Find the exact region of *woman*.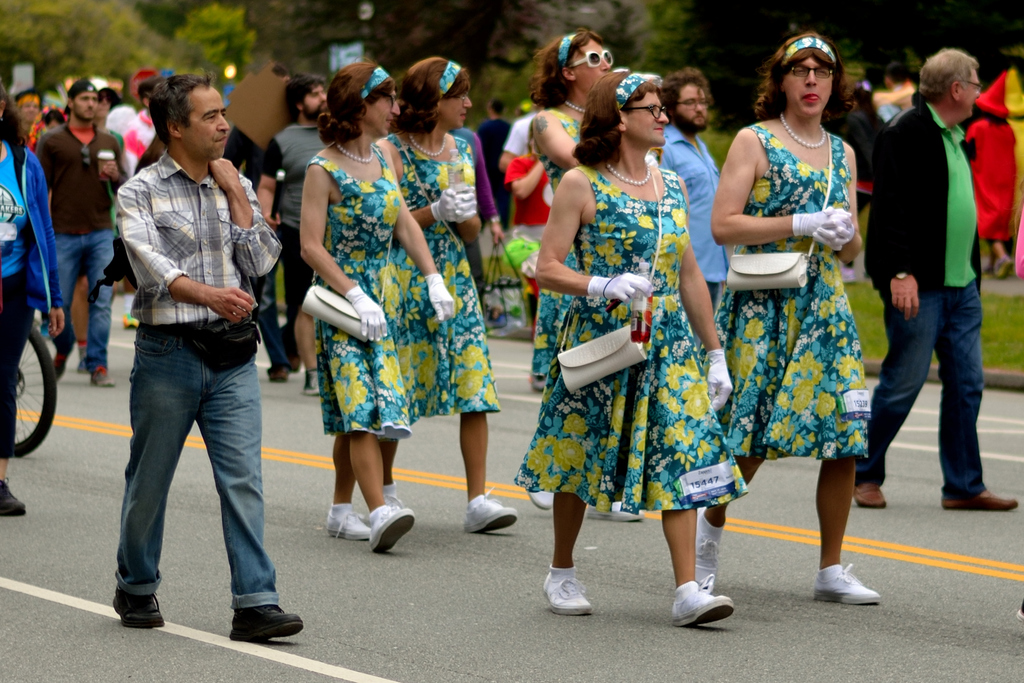
Exact region: rect(0, 82, 63, 516).
